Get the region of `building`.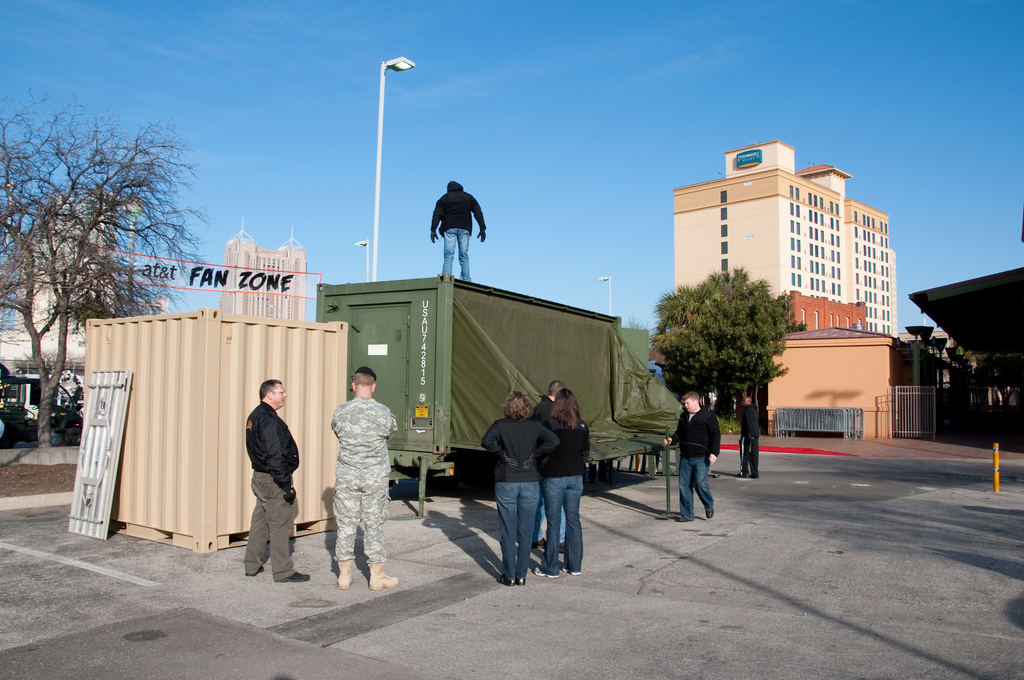
[x1=217, y1=229, x2=308, y2=331].
